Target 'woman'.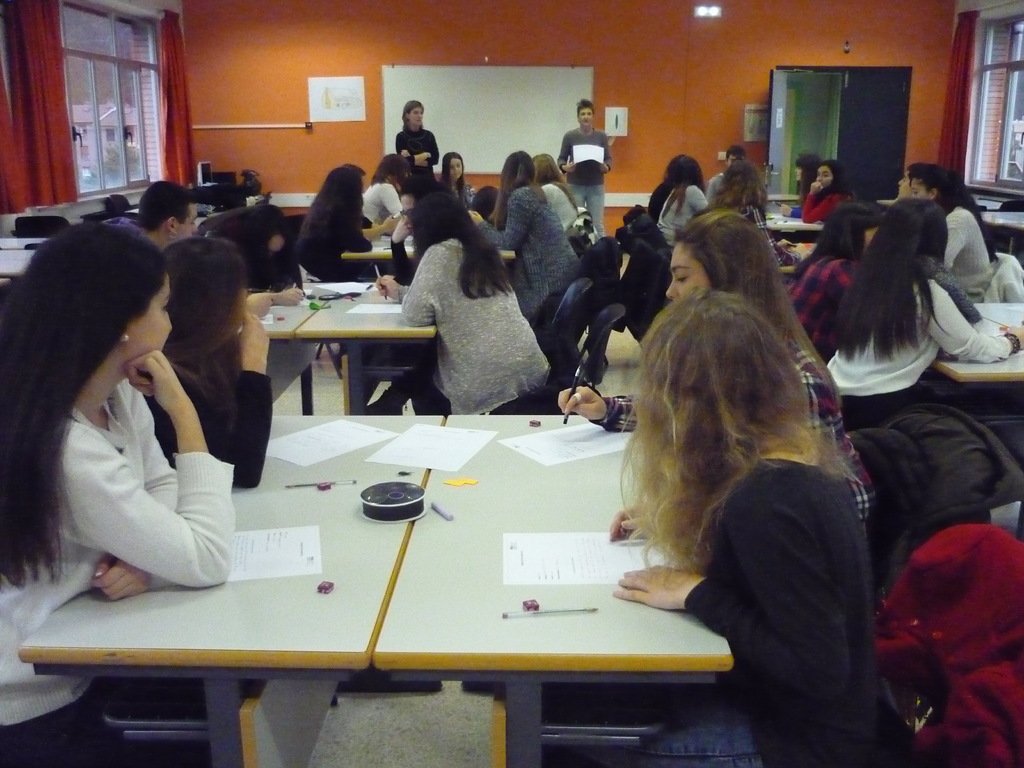
Target region: select_region(360, 193, 559, 410).
